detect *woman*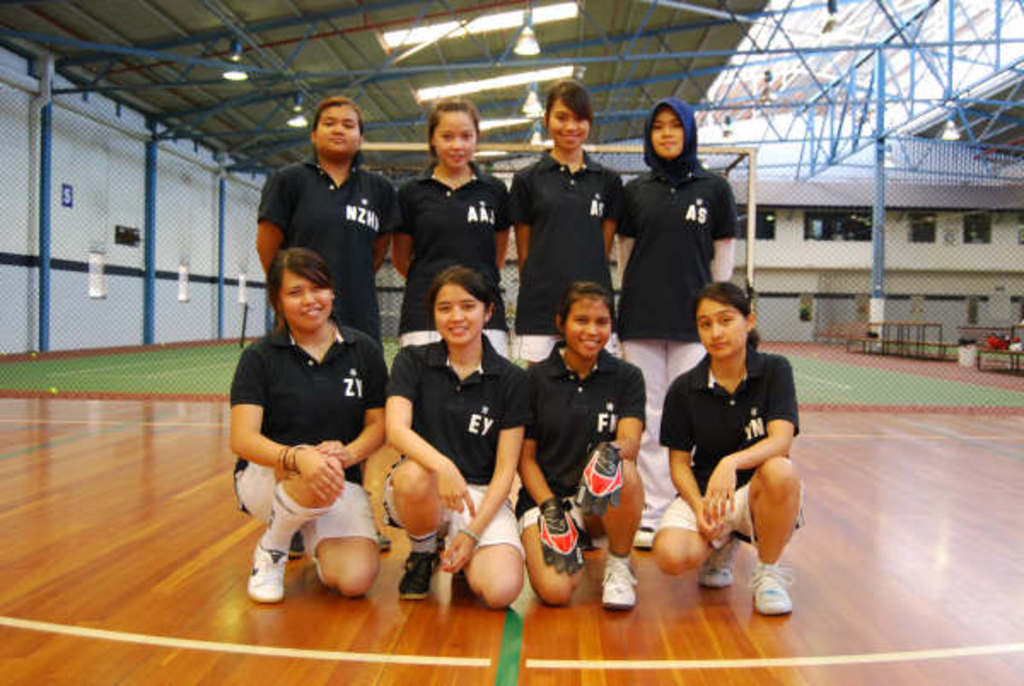
652, 275, 811, 618
